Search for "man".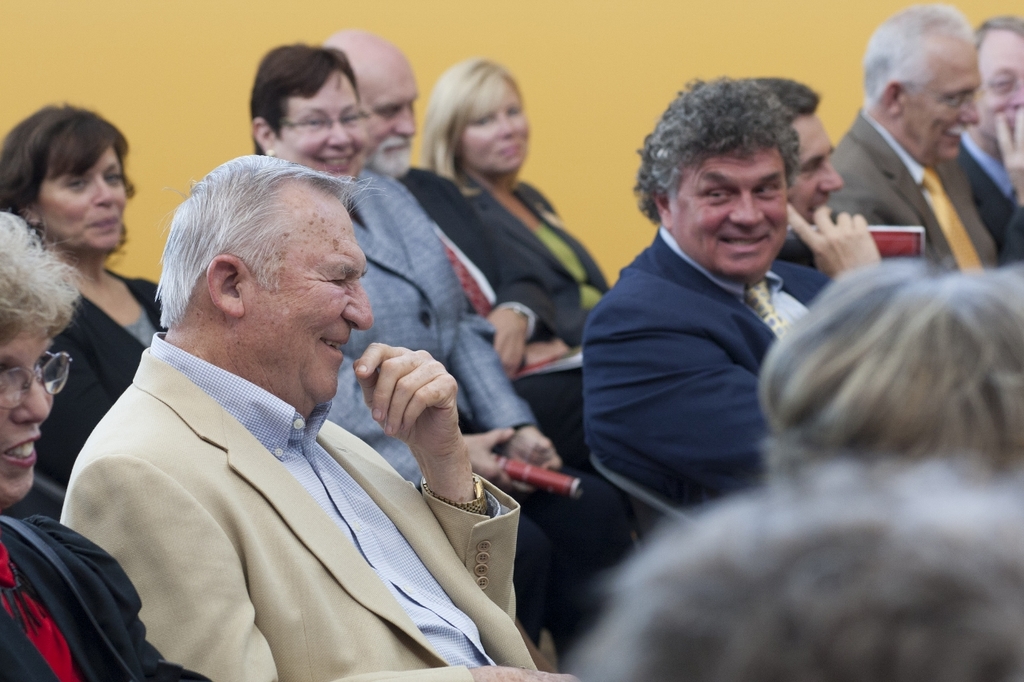
Found at [329, 30, 572, 466].
